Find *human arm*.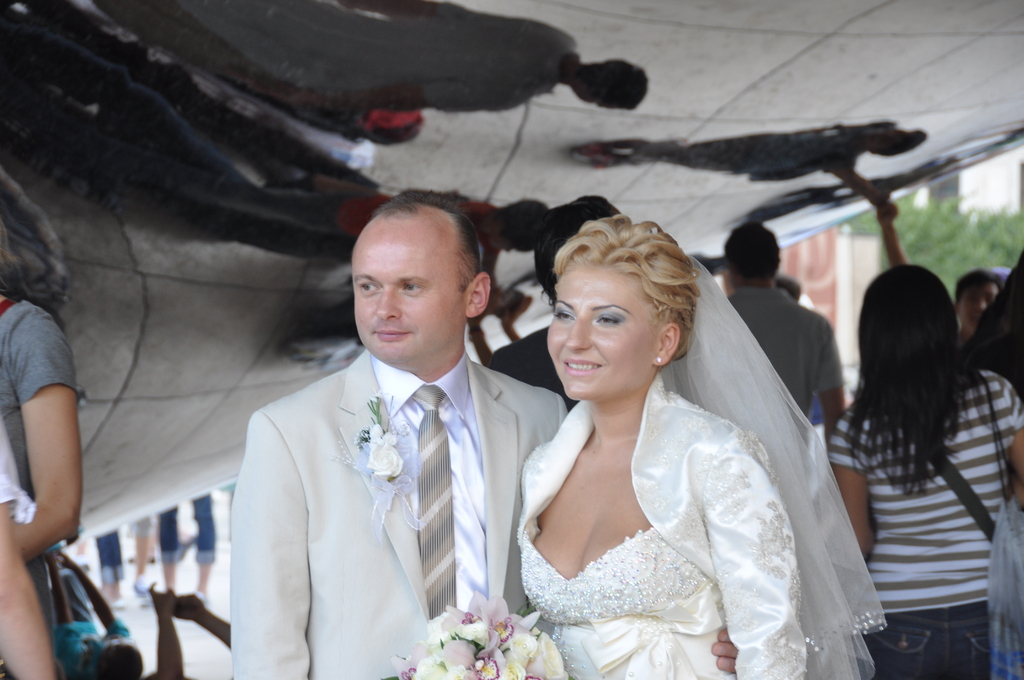
region(707, 627, 740, 672).
